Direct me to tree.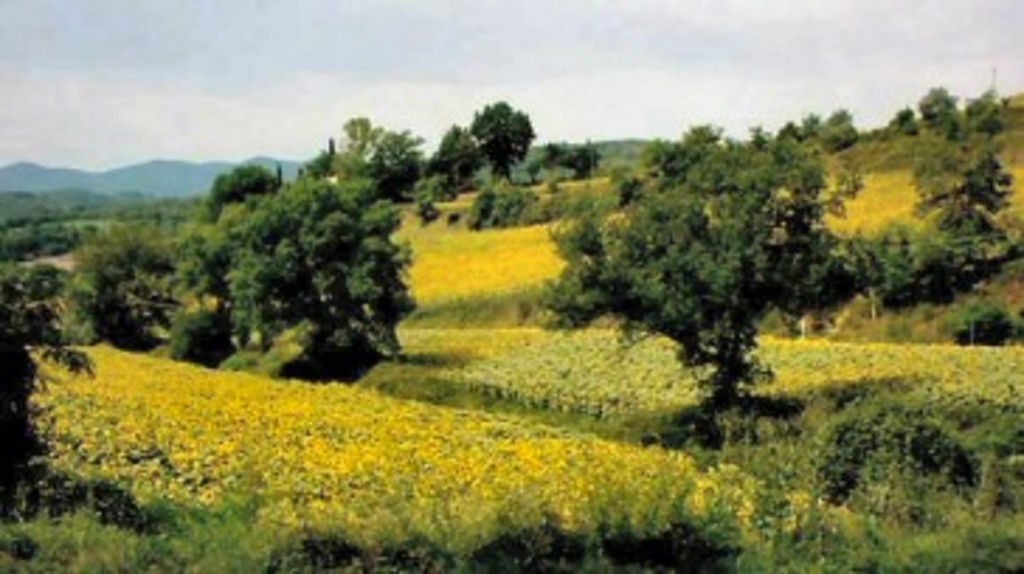
Direction: <box>475,183,568,239</box>.
